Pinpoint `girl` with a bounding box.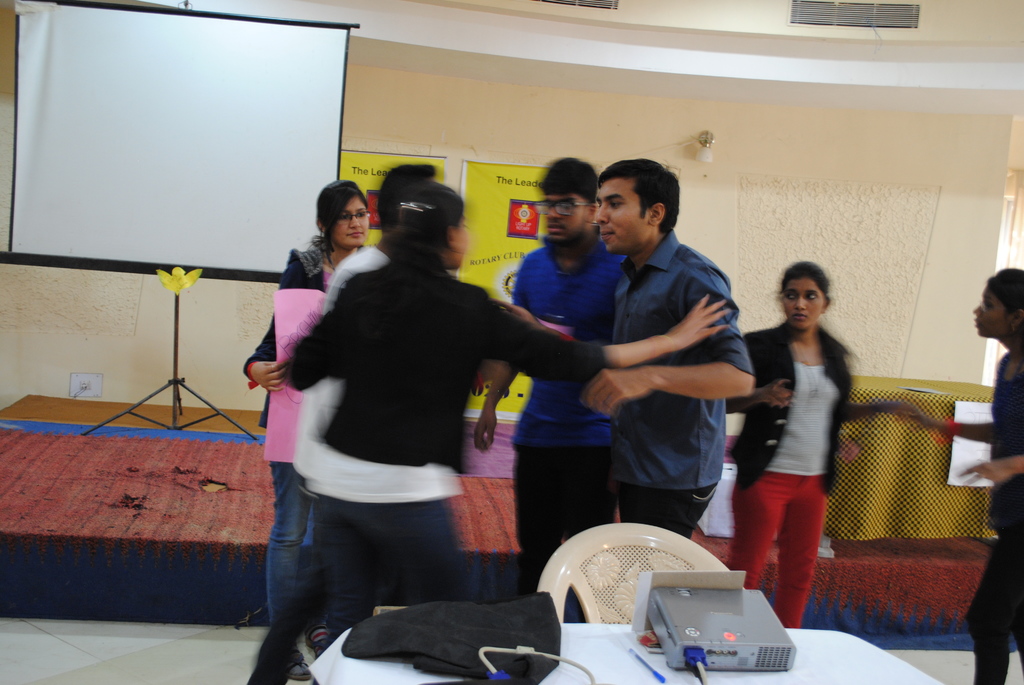
region(724, 260, 852, 633).
